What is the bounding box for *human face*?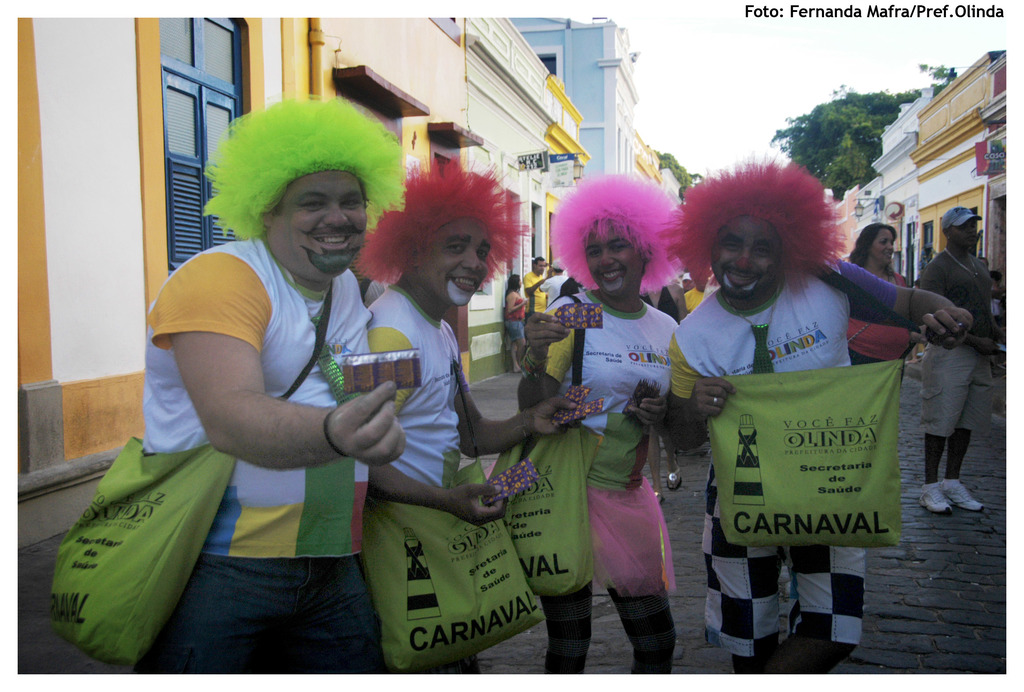
[953,214,981,256].
